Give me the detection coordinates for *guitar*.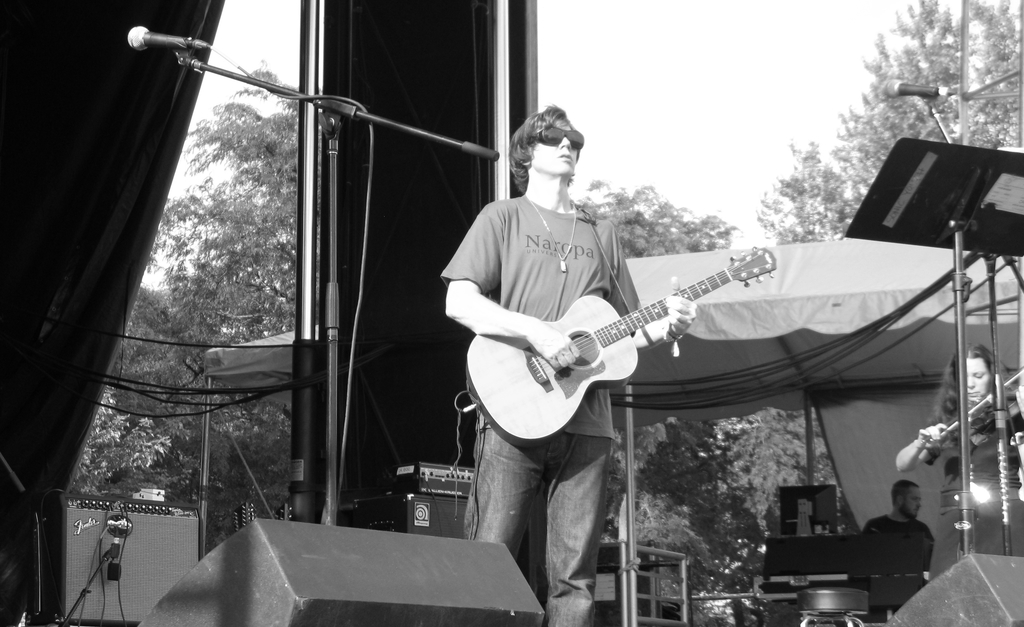
bbox(467, 241, 794, 446).
